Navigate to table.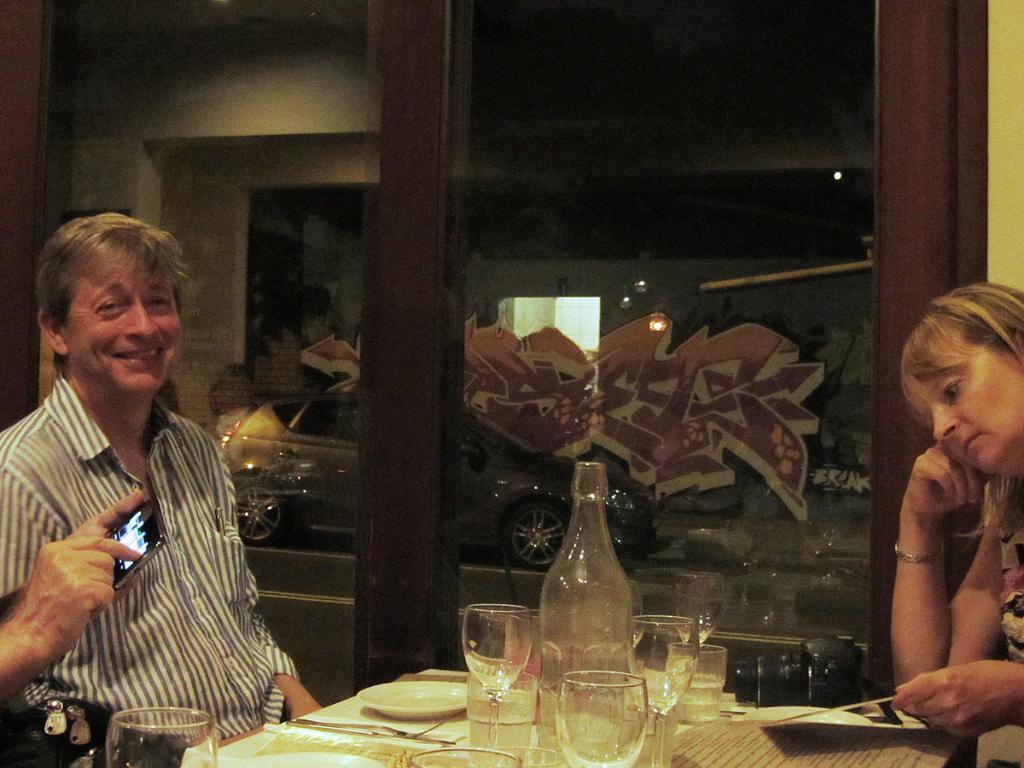
Navigation target: 183/666/968/767.
